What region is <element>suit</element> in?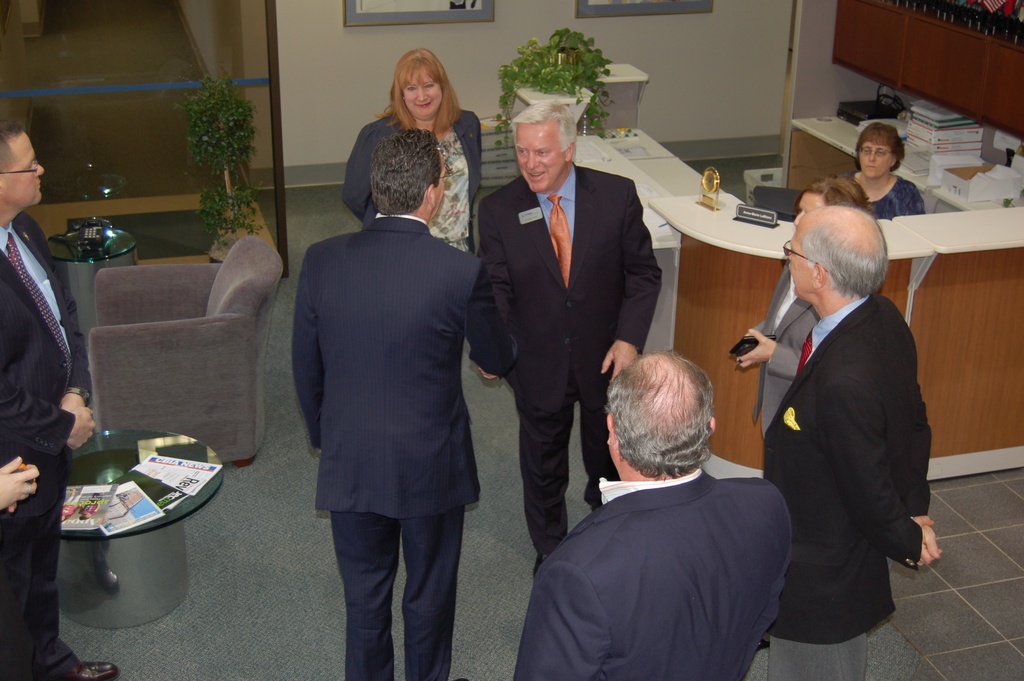
rect(511, 475, 791, 680).
